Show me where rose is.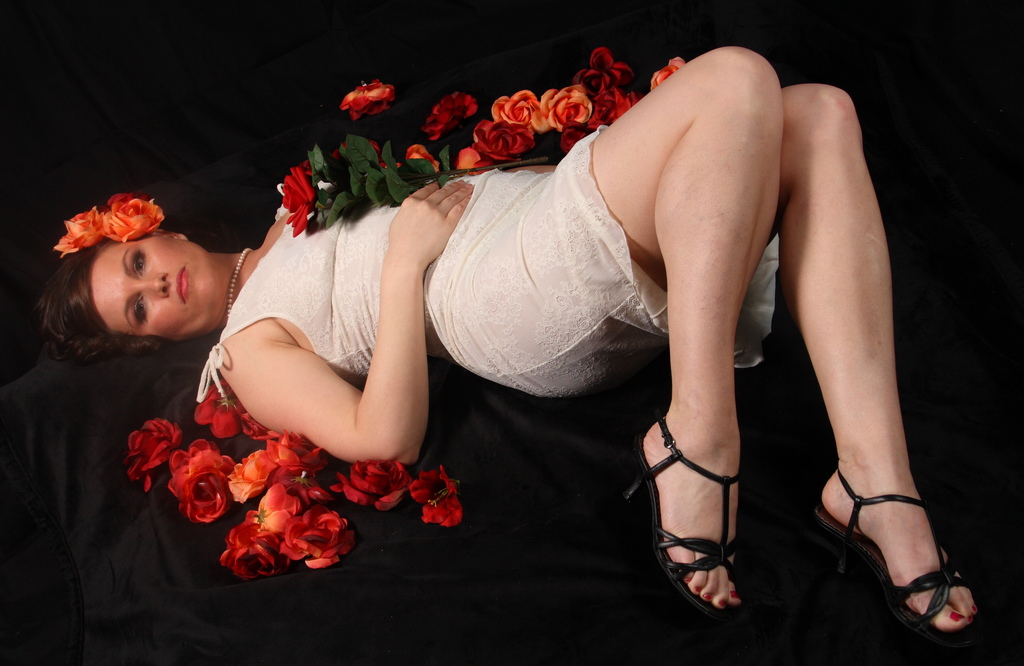
rose is at Rect(101, 199, 163, 242).
